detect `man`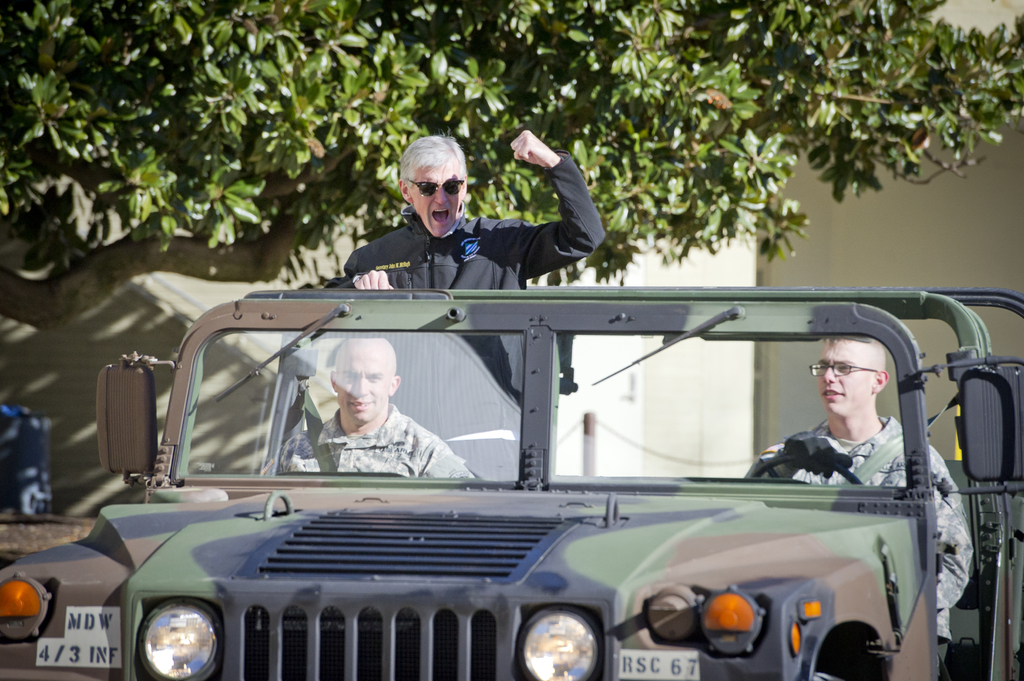
<bbox>258, 331, 489, 488</bbox>
